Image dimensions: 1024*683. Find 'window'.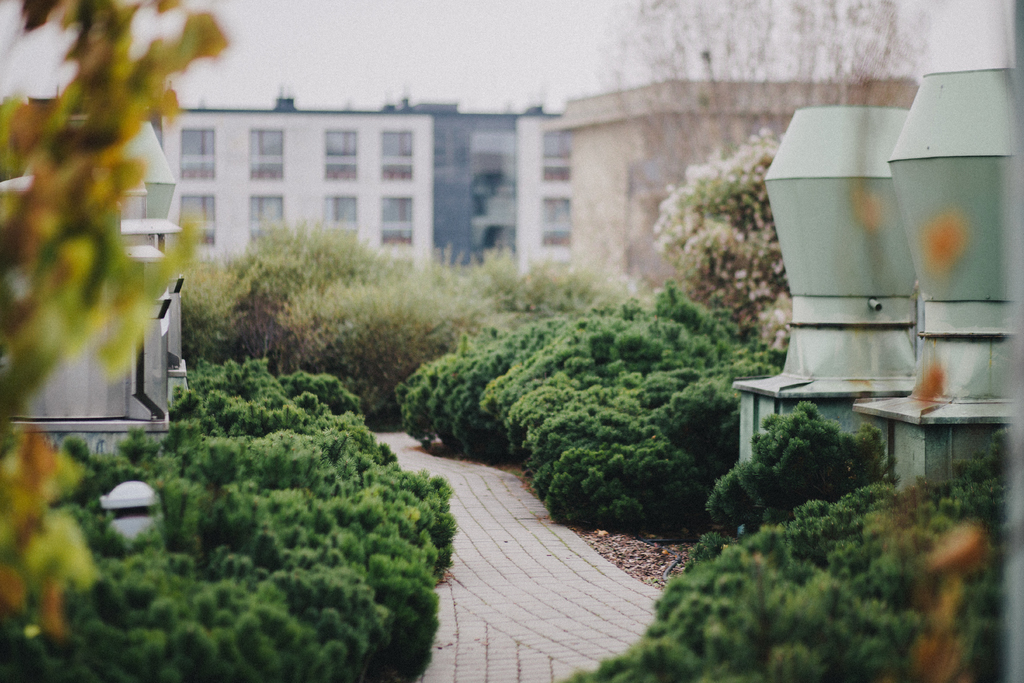
{"x1": 326, "y1": 129, "x2": 355, "y2": 178}.
